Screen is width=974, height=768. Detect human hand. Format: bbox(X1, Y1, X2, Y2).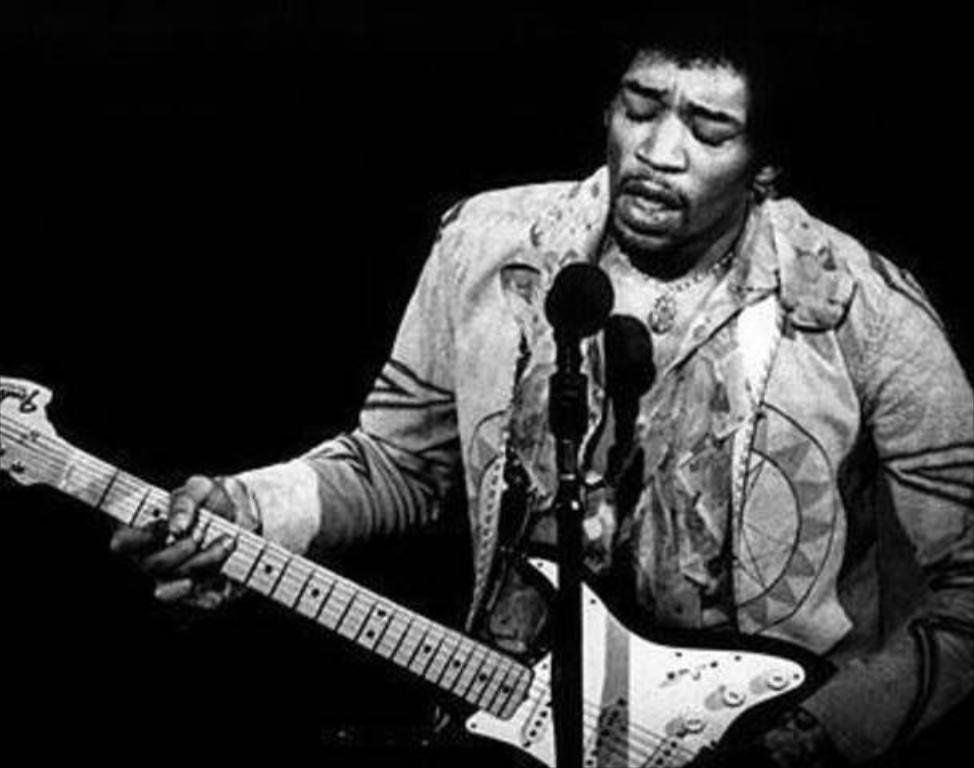
bbox(704, 733, 782, 766).
